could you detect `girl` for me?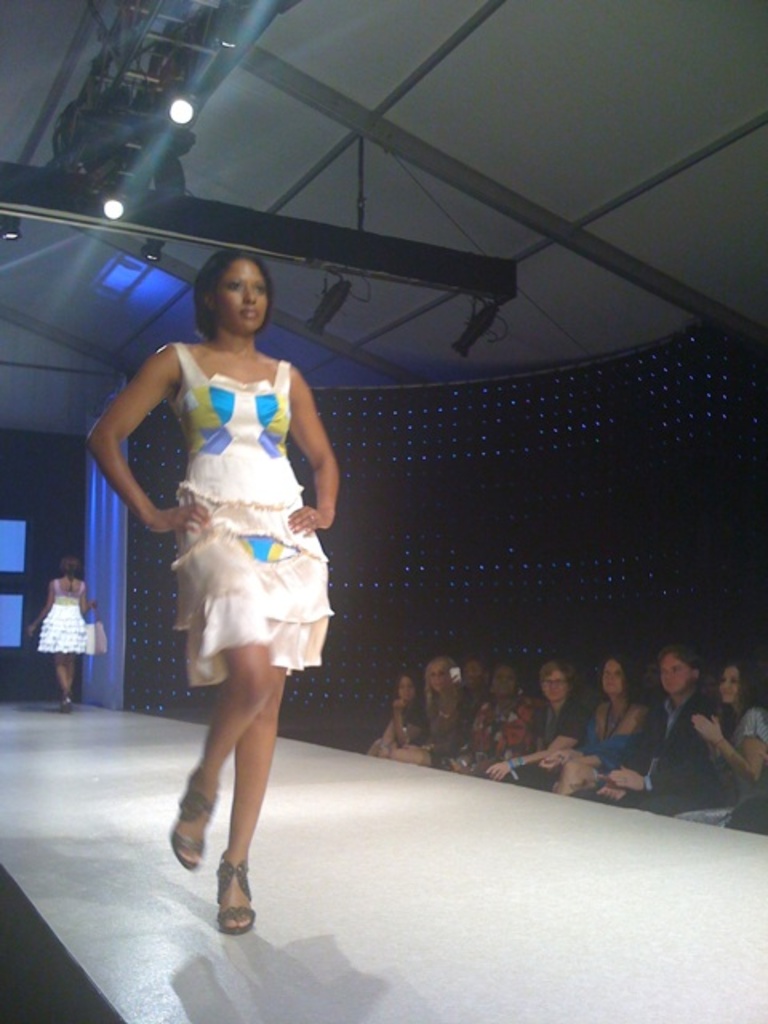
Detection result: <bbox>674, 658, 766, 827</bbox>.
